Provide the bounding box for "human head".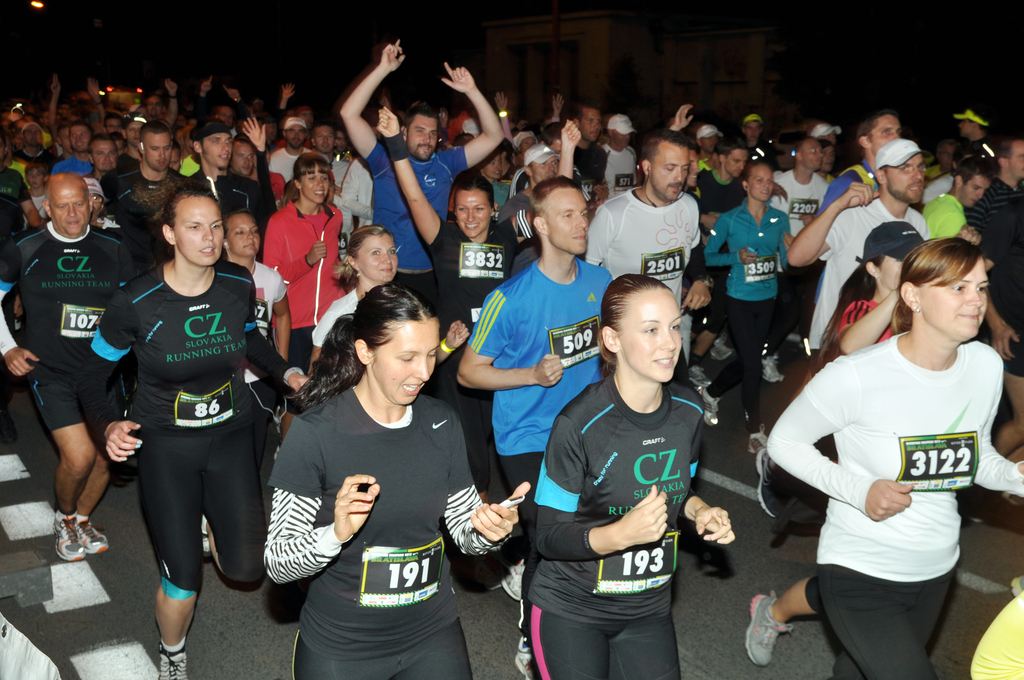
Rect(399, 102, 441, 159).
